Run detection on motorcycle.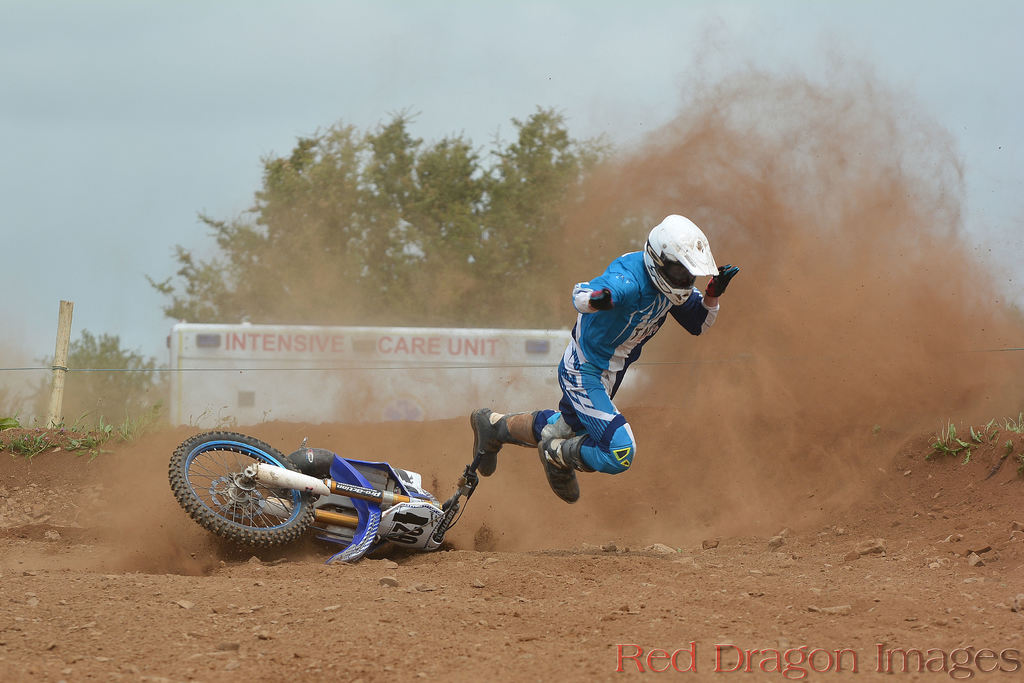
Result: region(180, 440, 500, 558).
